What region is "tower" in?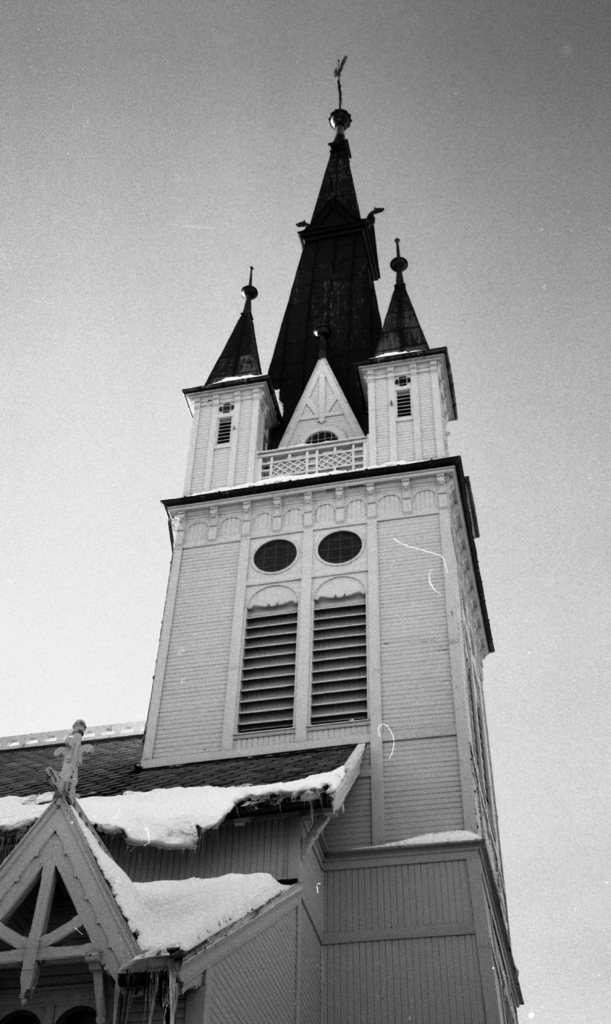
detection(0, 44, 549, 1023).
